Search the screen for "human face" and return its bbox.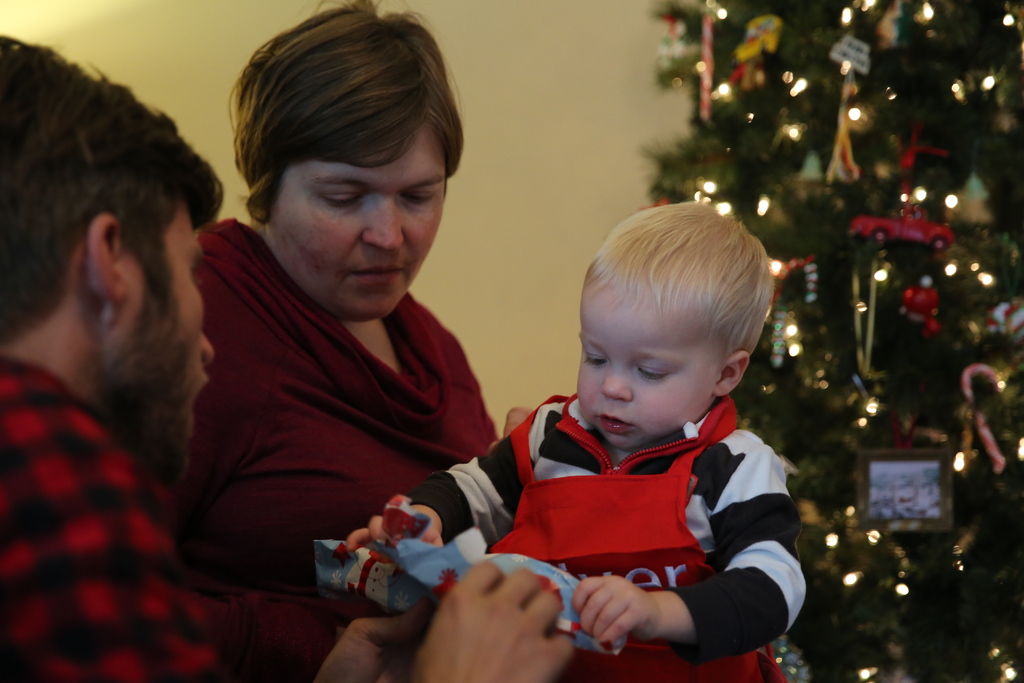
Found: 582 256 715 446.
